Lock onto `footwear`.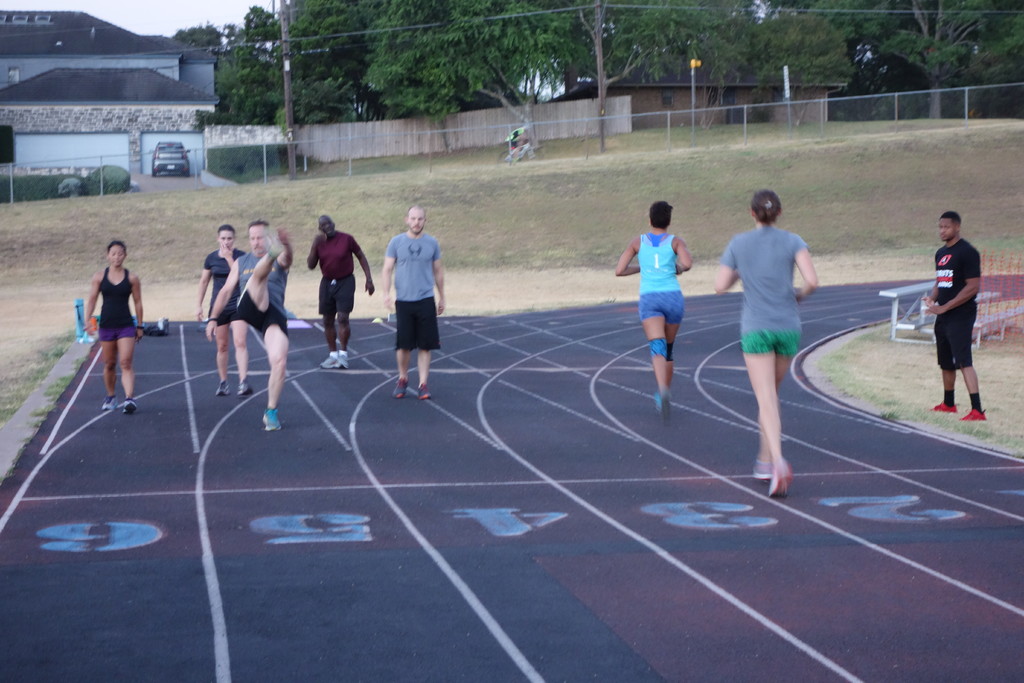
Locked: detection(266, 226, 284, 263).
